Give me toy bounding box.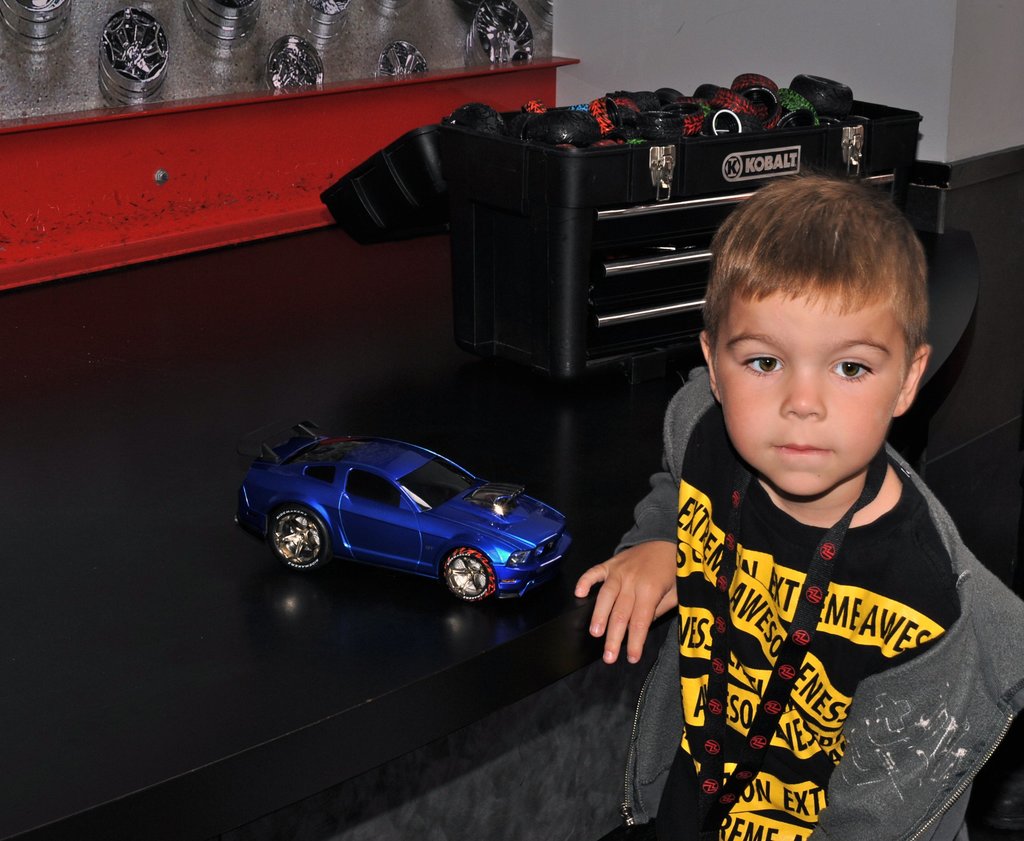
[237,416,577,606].
